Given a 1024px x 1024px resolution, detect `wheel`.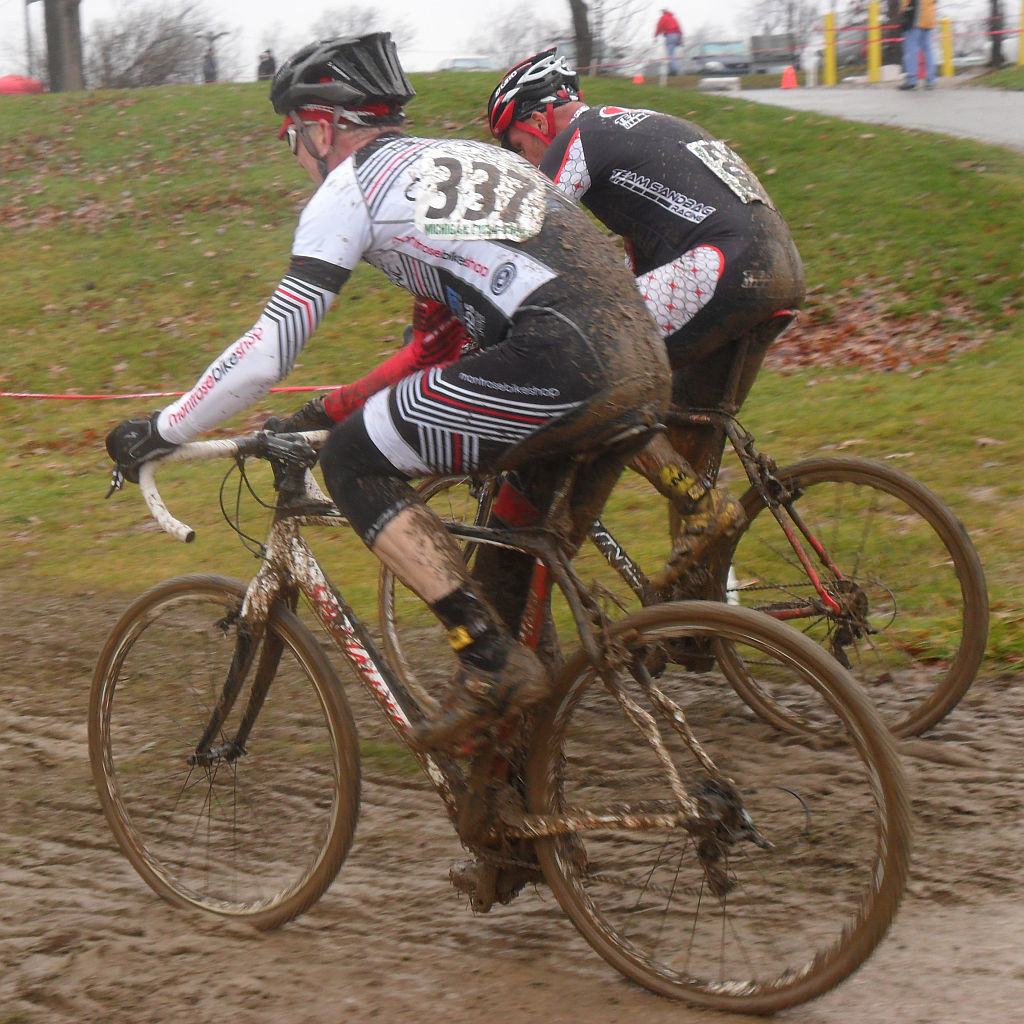
<bbox>371, 474, 557, 733</bbox>.
